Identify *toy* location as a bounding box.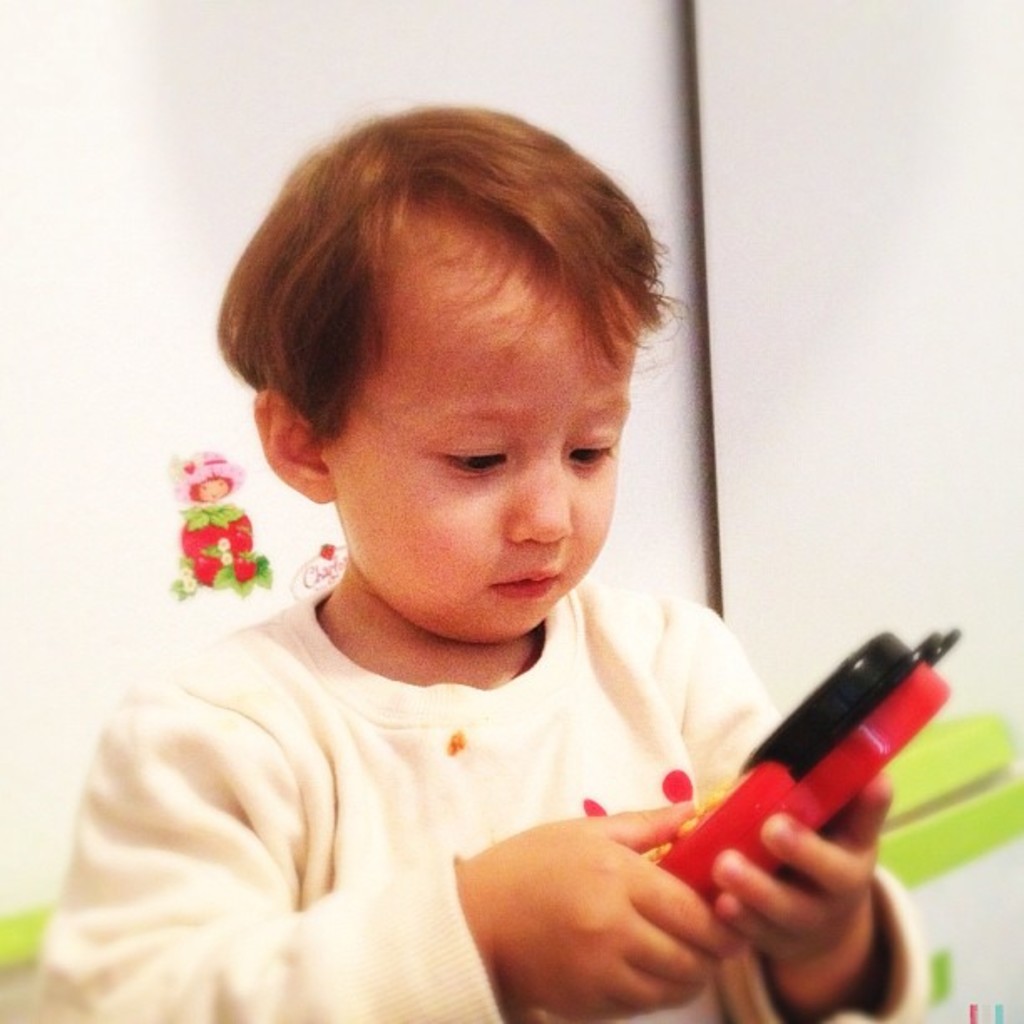
(176, 465, 268, 584).
